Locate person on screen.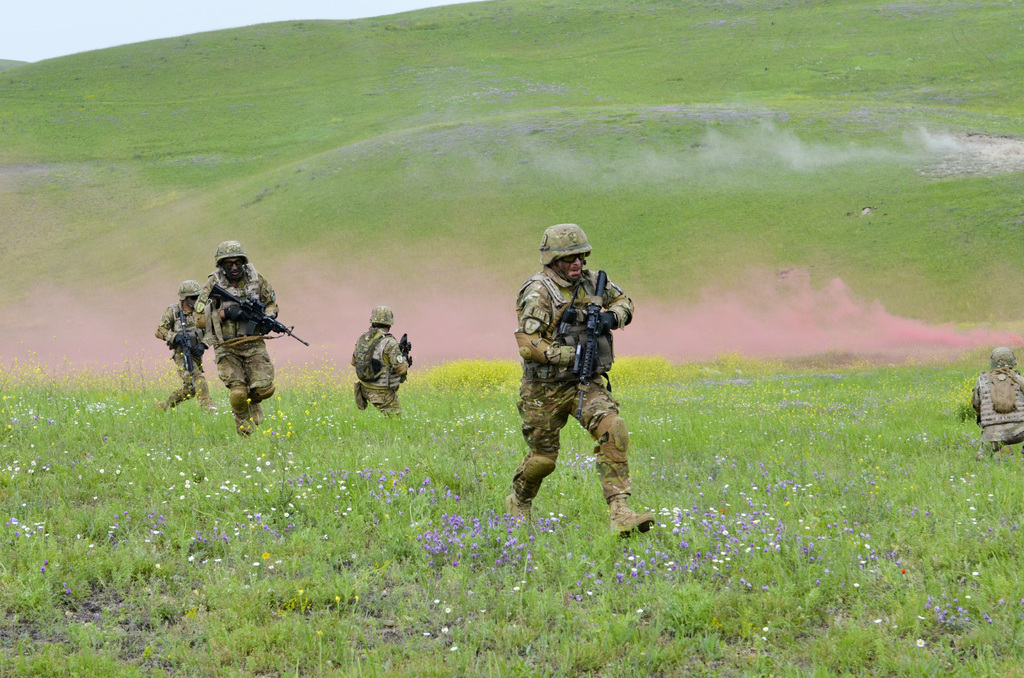
On screen at 203 239 282 437.
